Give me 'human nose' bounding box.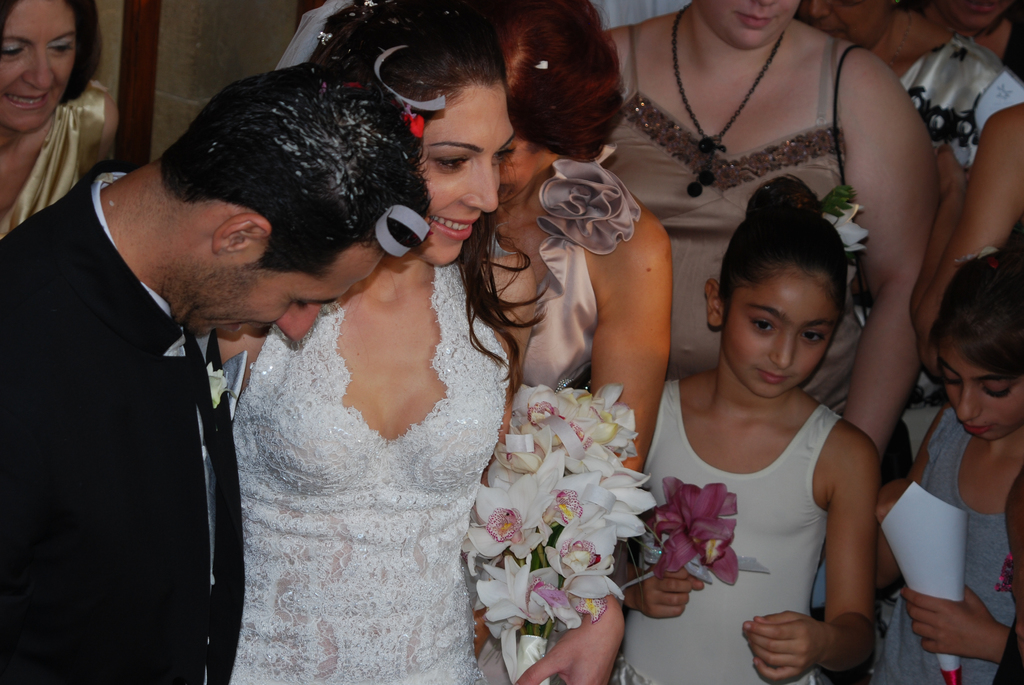
(x1=751, y1=0, x2=781, y2=6).
